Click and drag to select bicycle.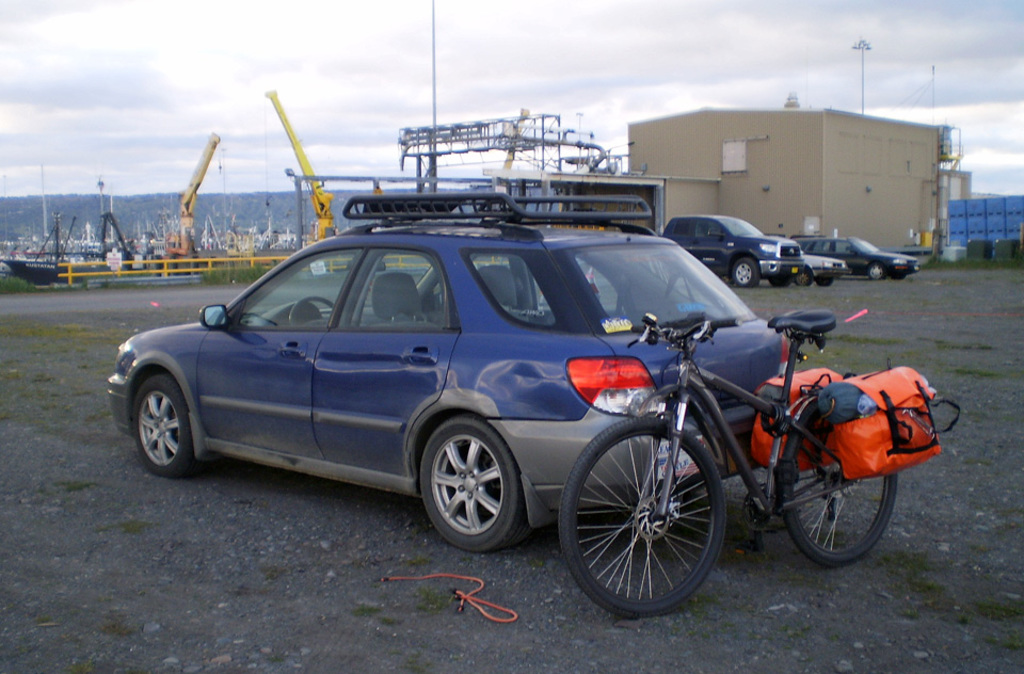
Selection: 557:316:900:619.
